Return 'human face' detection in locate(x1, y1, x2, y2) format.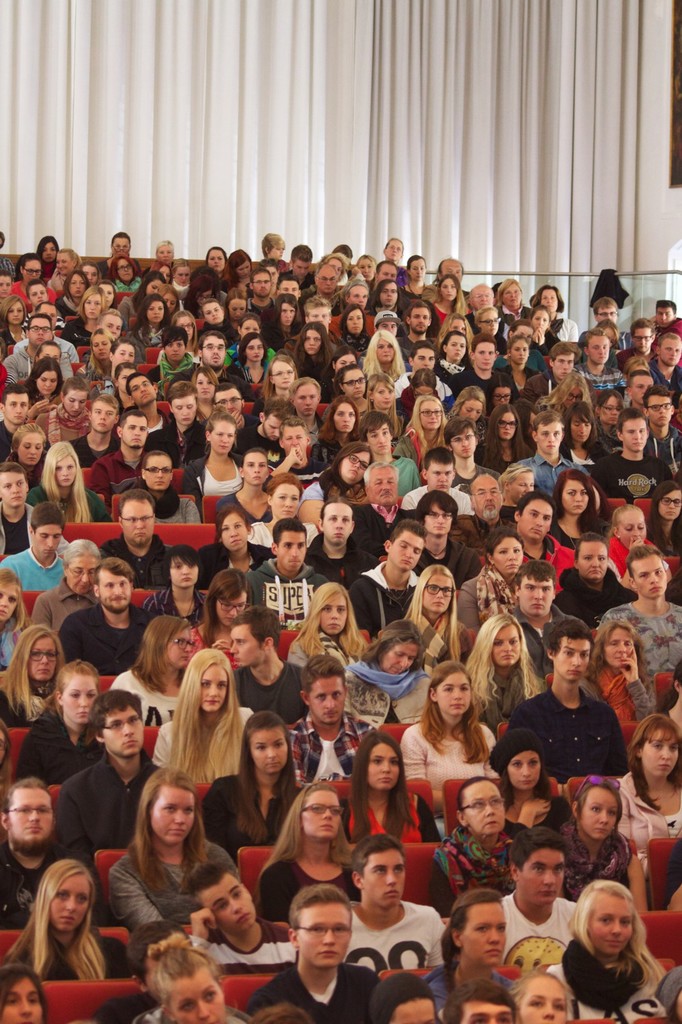
locate(102, 316, 119, 335).
